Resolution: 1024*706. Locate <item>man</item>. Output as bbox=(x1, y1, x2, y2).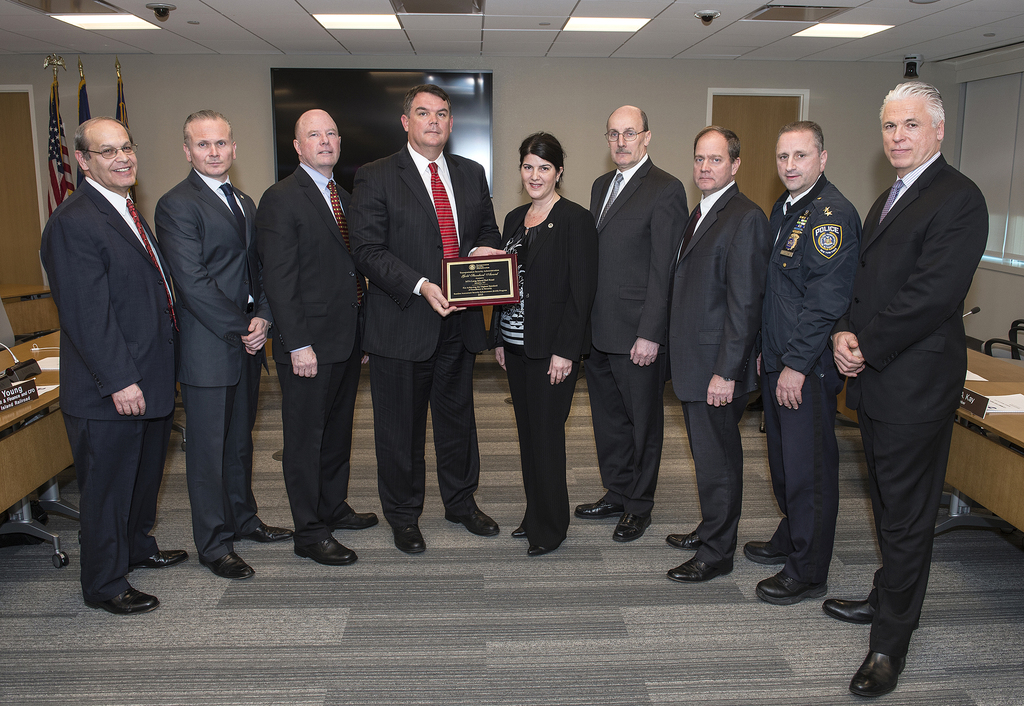
bbox=(350, 80, 509, 555).
